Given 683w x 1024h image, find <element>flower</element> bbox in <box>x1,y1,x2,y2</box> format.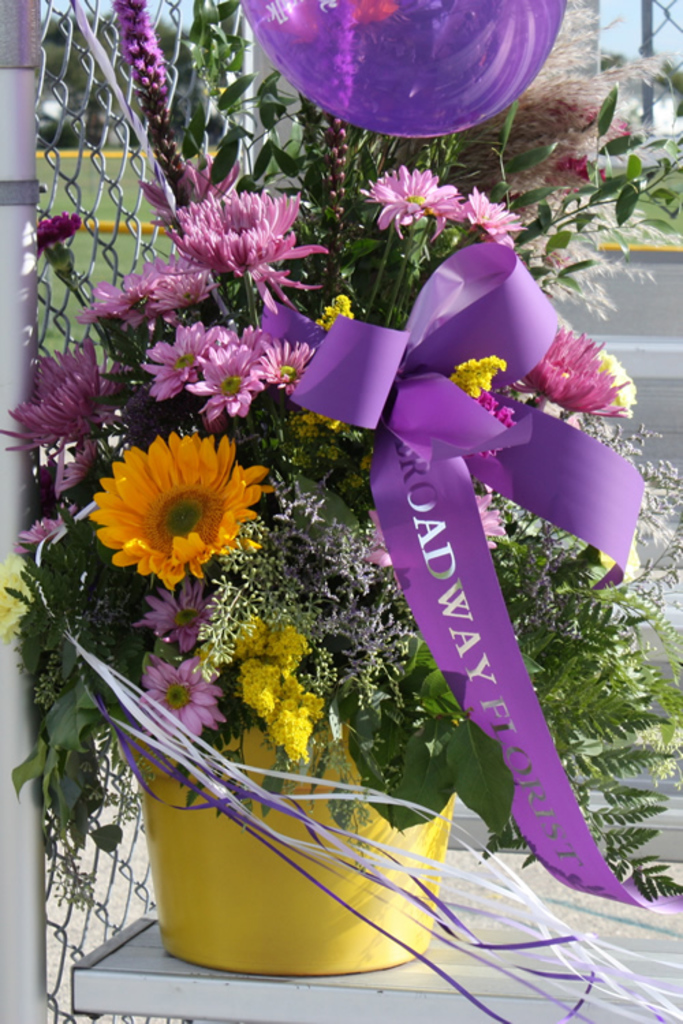
<box>365,477,507,593</box>.
